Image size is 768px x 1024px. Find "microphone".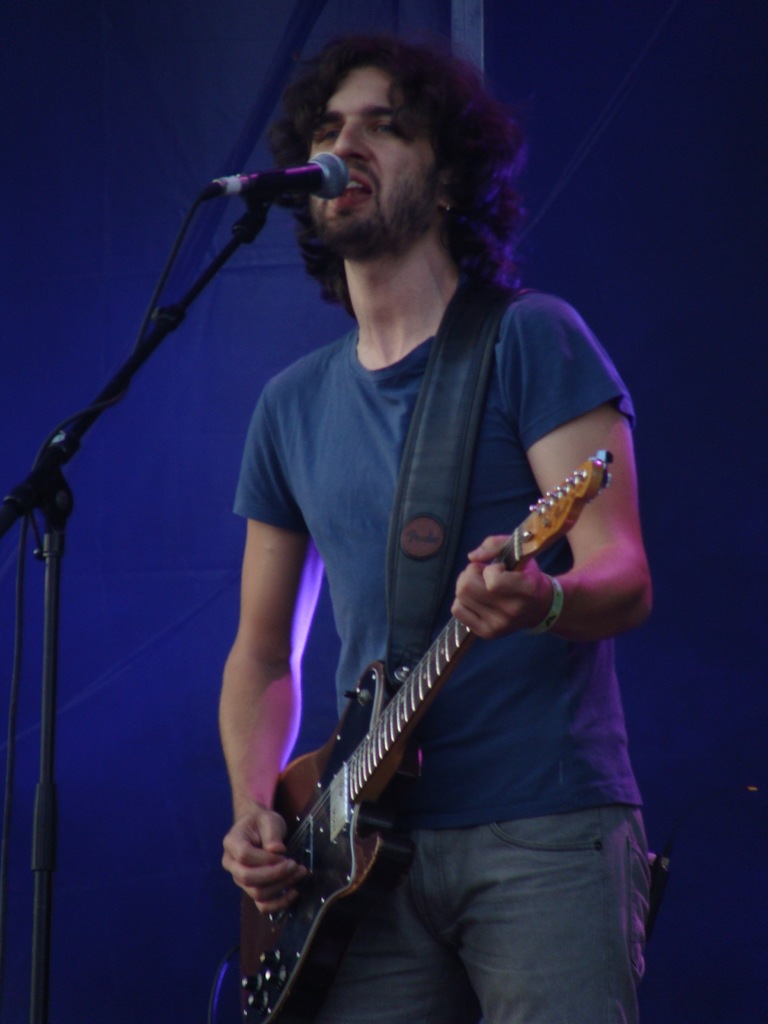
189, 118, 374, 260.
